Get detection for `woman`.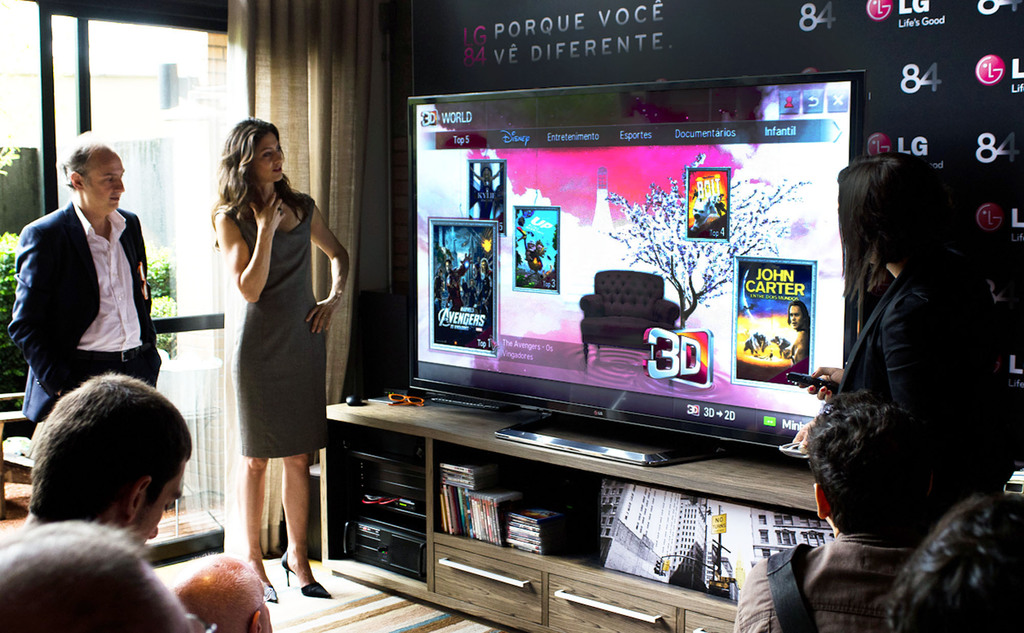
Detection: left=202, top=100, right=335, bottom=597.
